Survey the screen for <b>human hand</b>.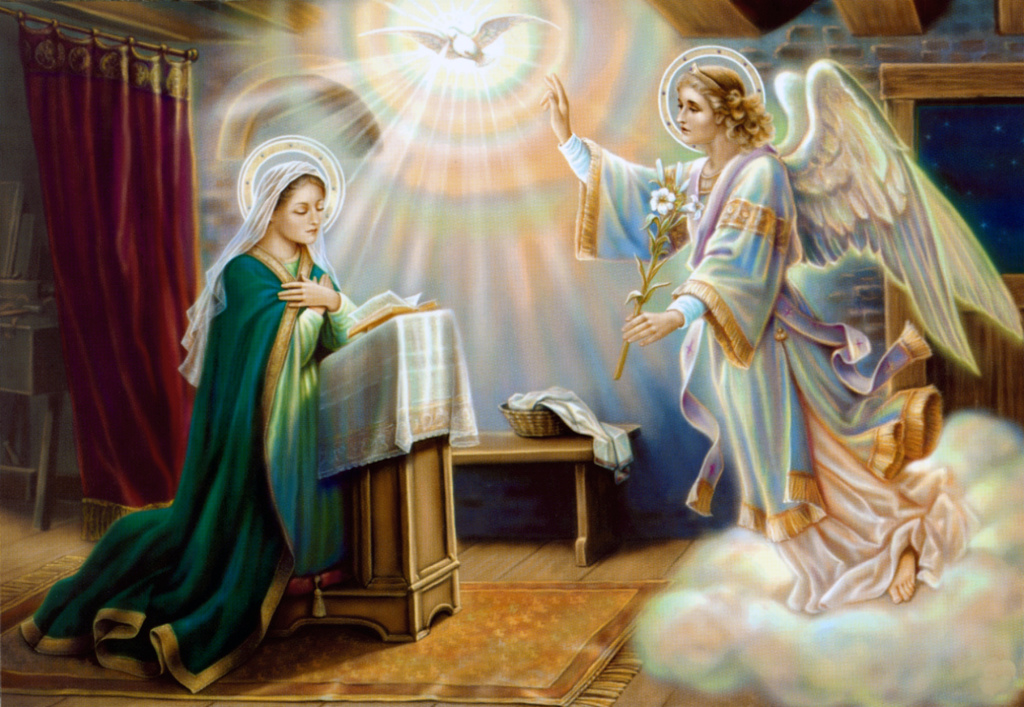
Survey found: x1=537 y1=68 x2=572 y2=139.
